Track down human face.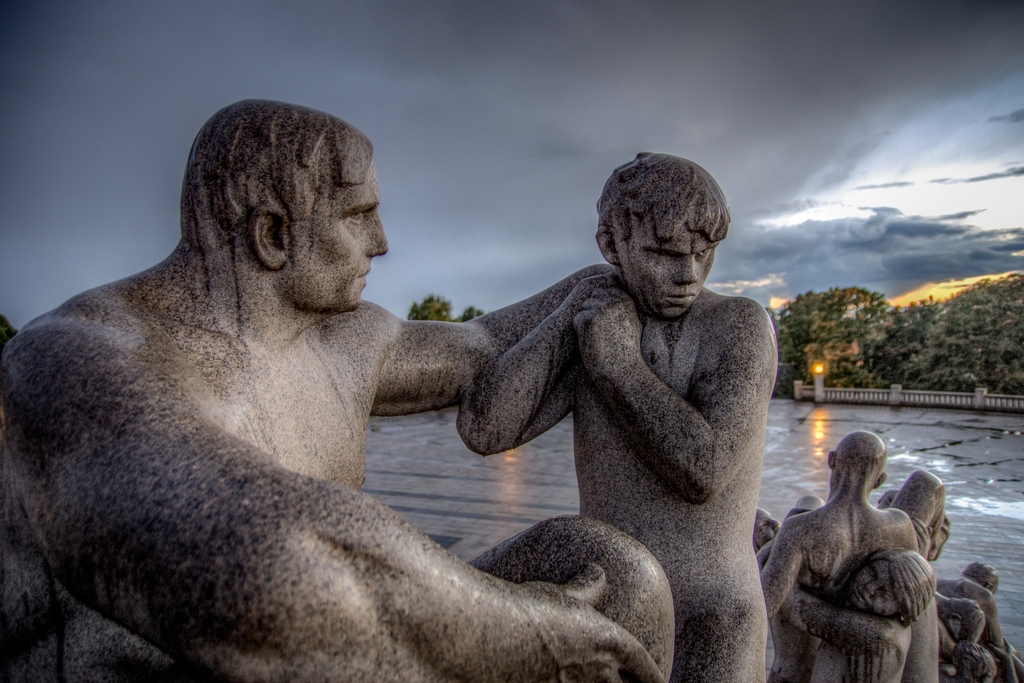
Tracked to {"x1": 285, "y1": 164, "x2": 394, "y2": 307}.
